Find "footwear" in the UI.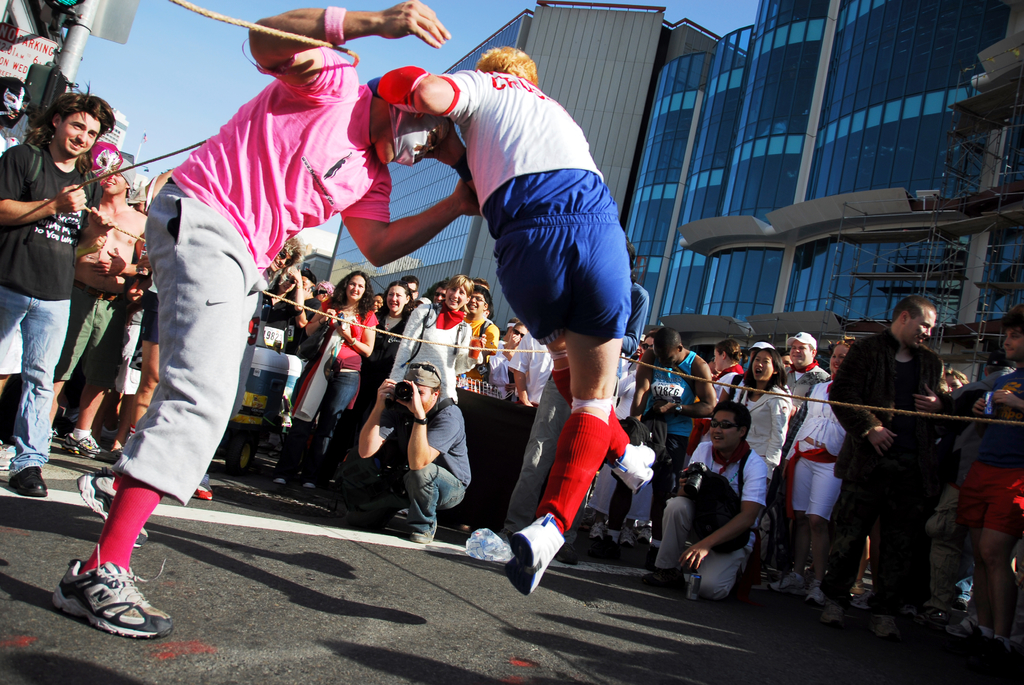
UI element at {"left": 71, "top": 478, "right": 150, "bottom": 545}.
